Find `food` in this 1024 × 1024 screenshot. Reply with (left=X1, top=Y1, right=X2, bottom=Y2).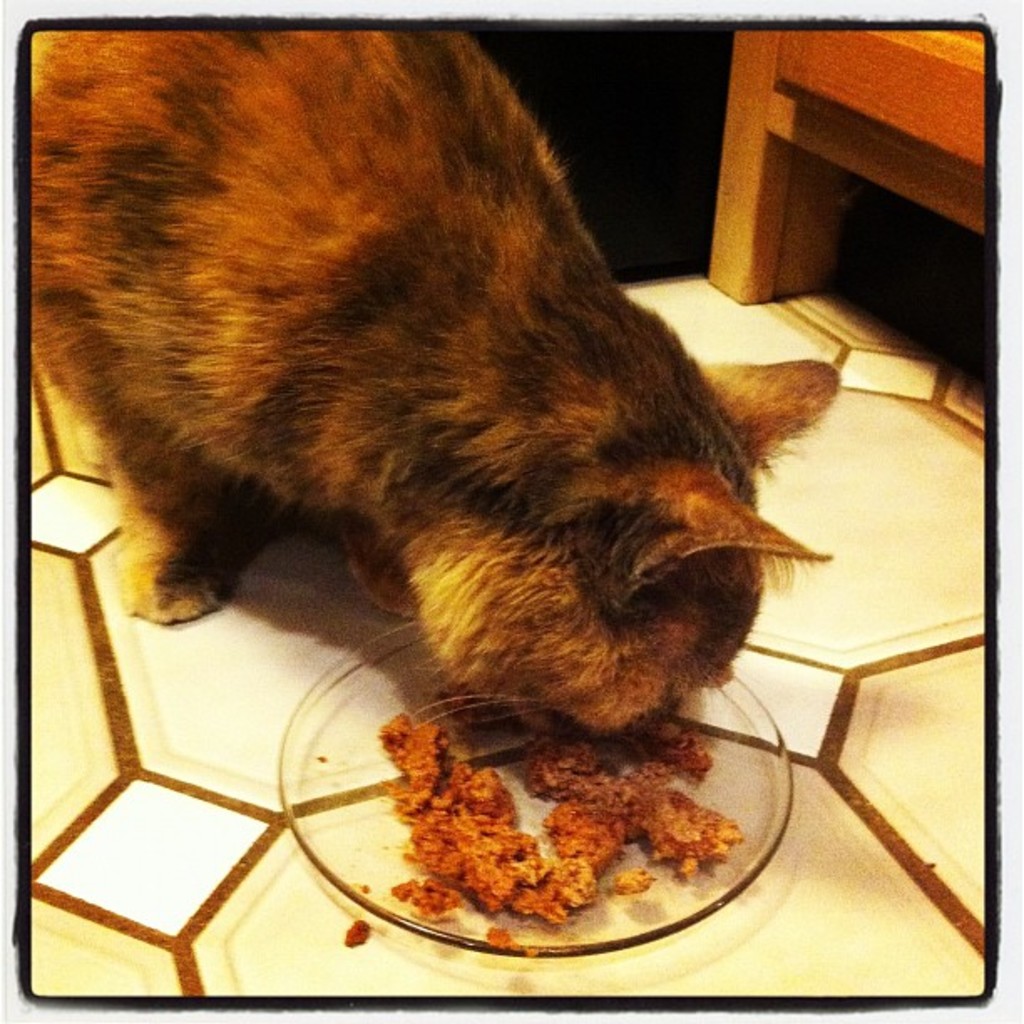
(left=346, top=706, right=776, bottom=954).
